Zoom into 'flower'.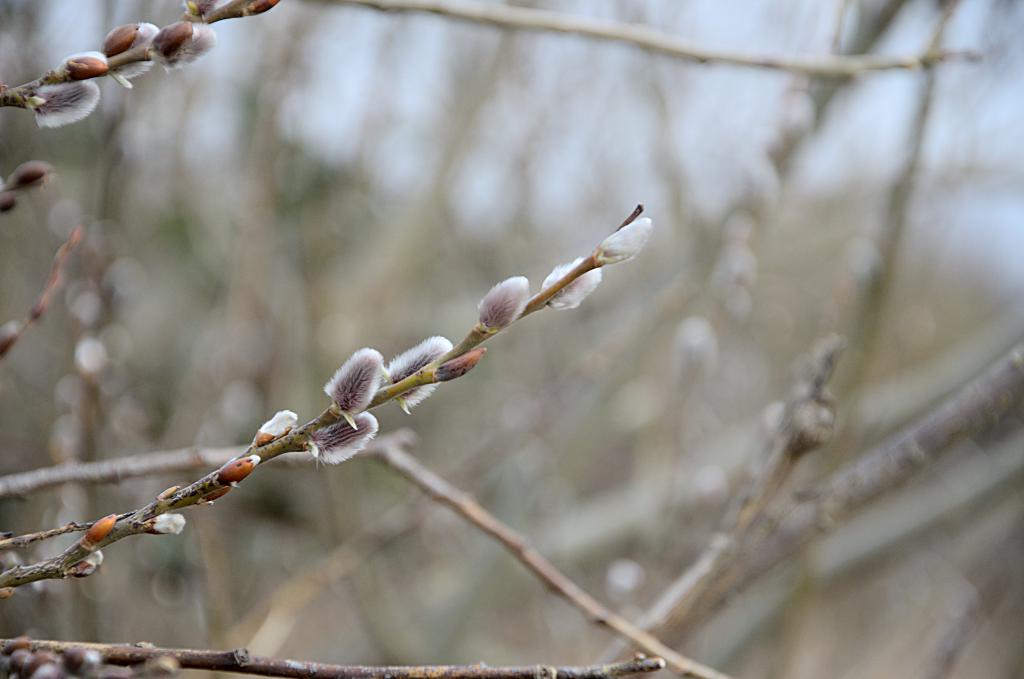
Zoom target: [x1=36, y1=74, x2=102, y2=125].
